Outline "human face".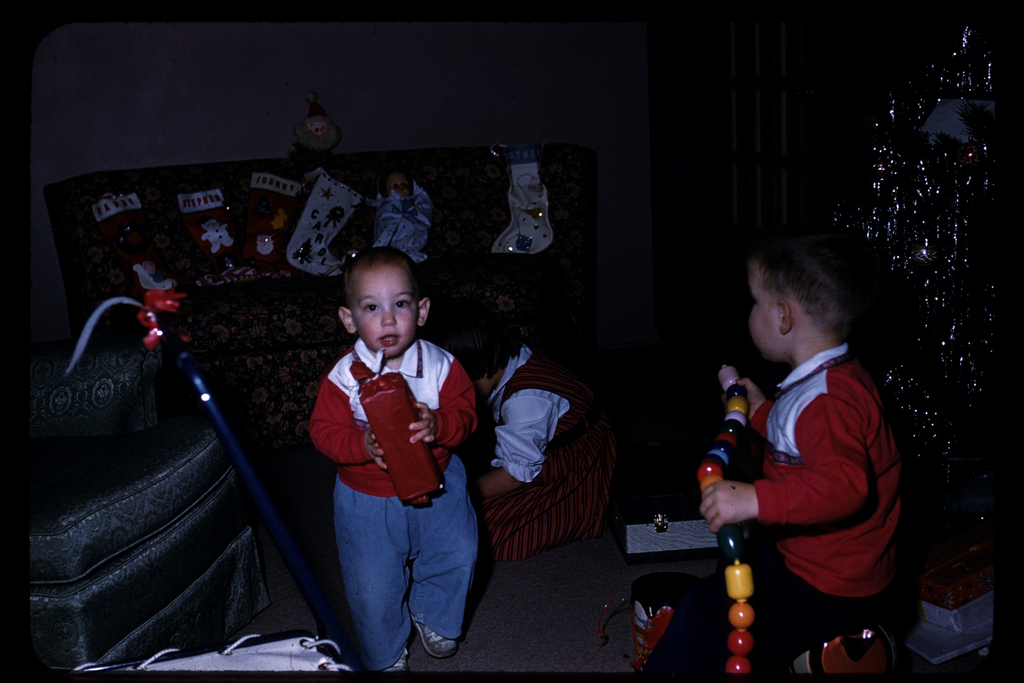
Outline: region(356, 266, 415, 361).
